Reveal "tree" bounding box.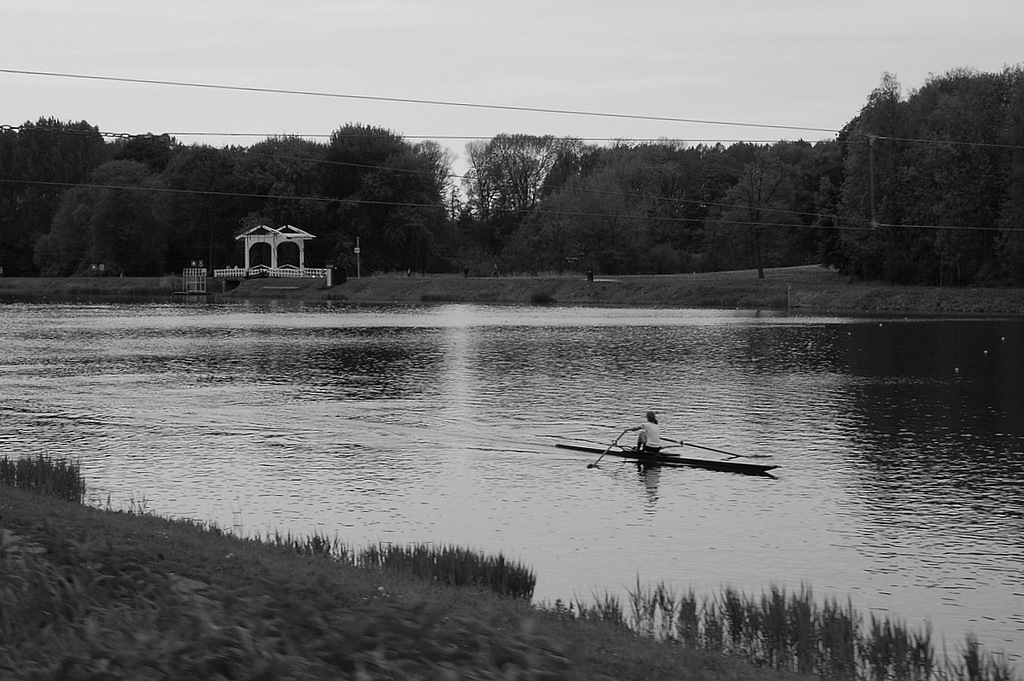
Revealed: <box>768,137,824,195</box>.
